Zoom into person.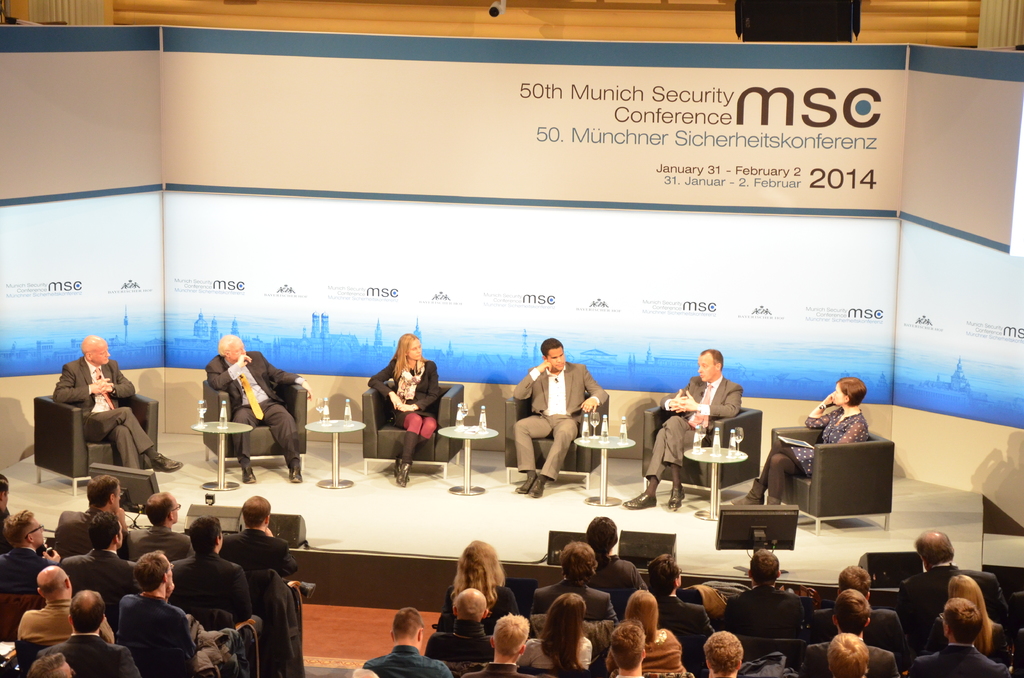
Zoom target: [901, 593, 1017, 677].
